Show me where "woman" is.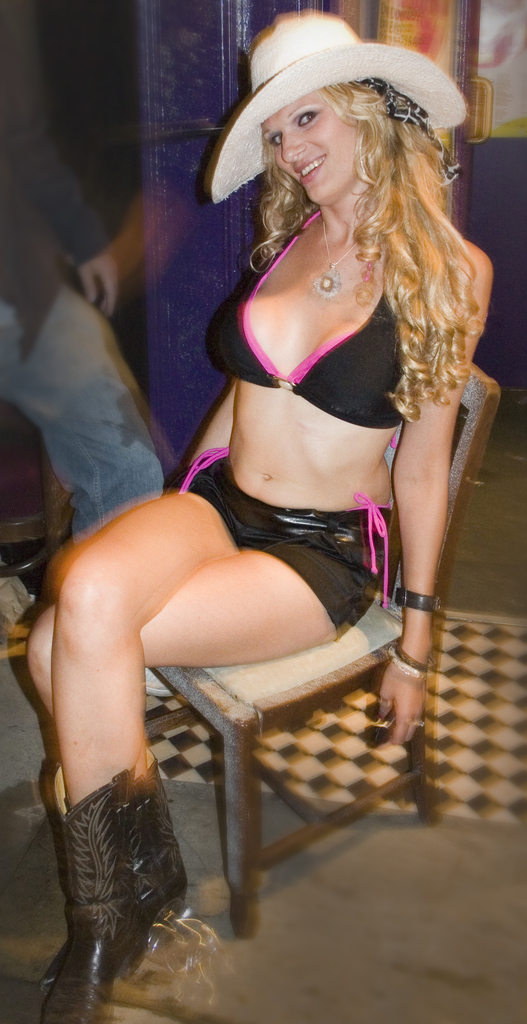
"woman" is at x1=71 y1=0 x2=489 y2=919.
